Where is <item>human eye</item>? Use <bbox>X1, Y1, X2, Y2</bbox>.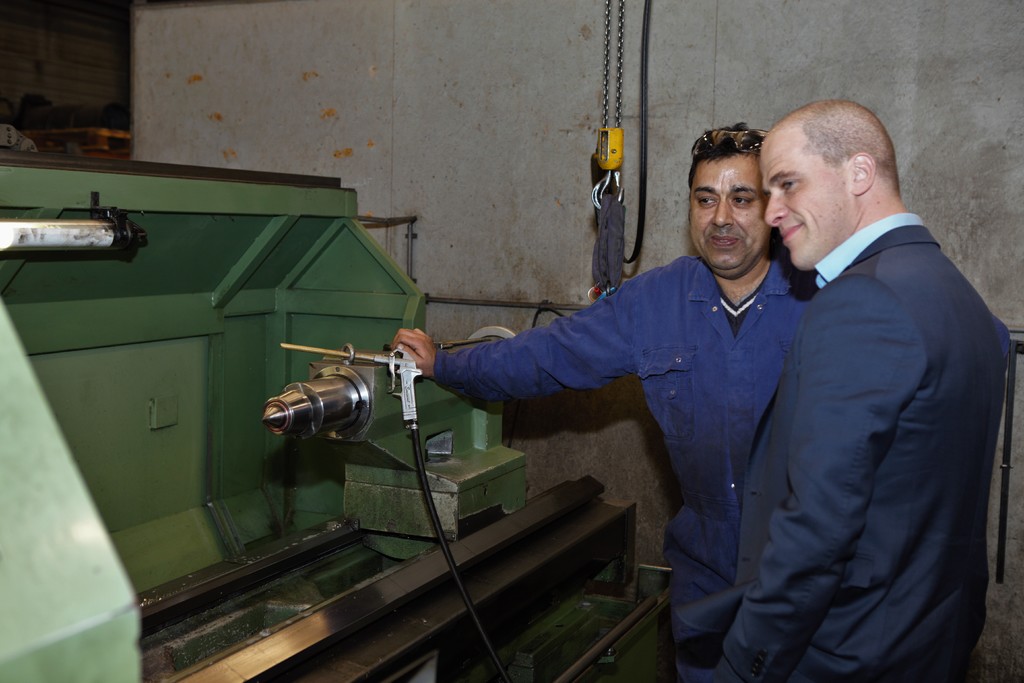
<bbox>692, 193, 720, 210</bbox>.
